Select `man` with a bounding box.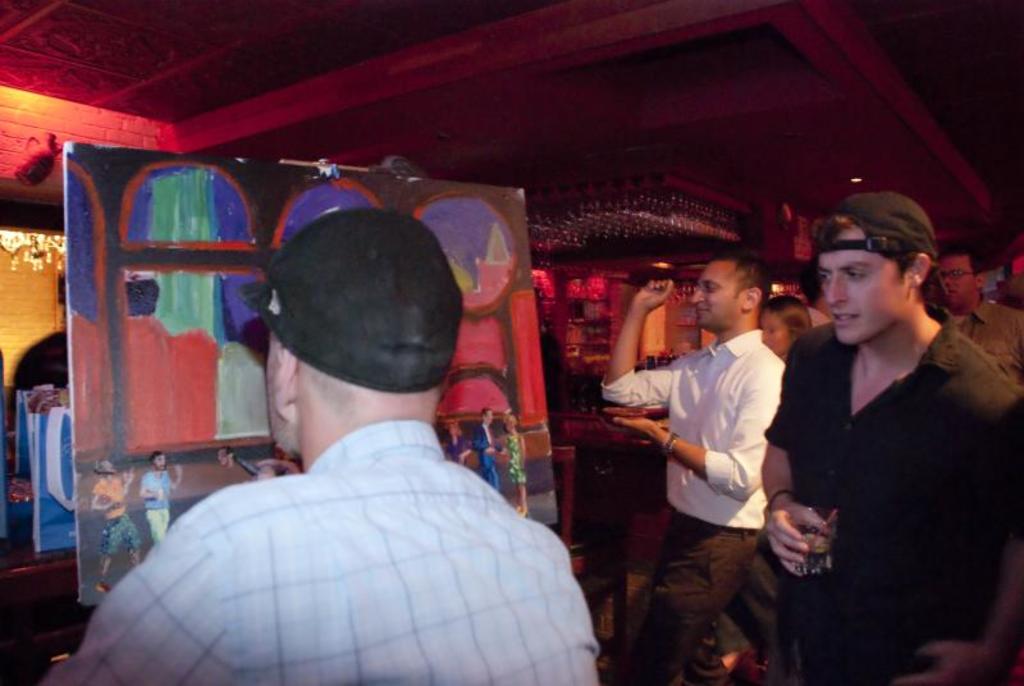
81,198,600,664.
